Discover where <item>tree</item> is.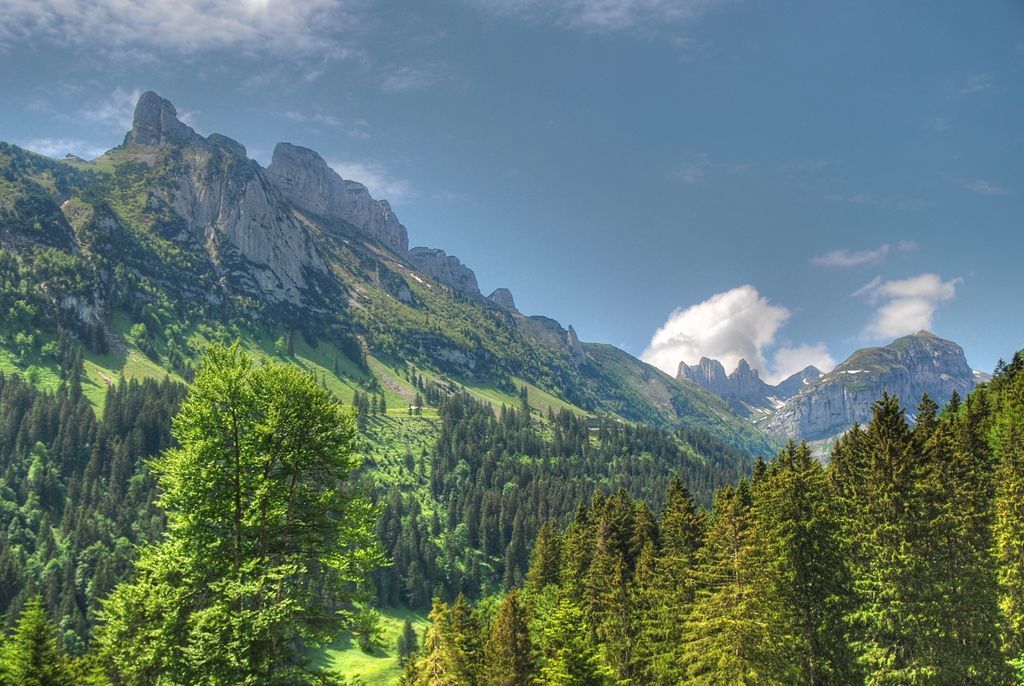
Discovered at <region>78, 535, 108, 578</region>.
